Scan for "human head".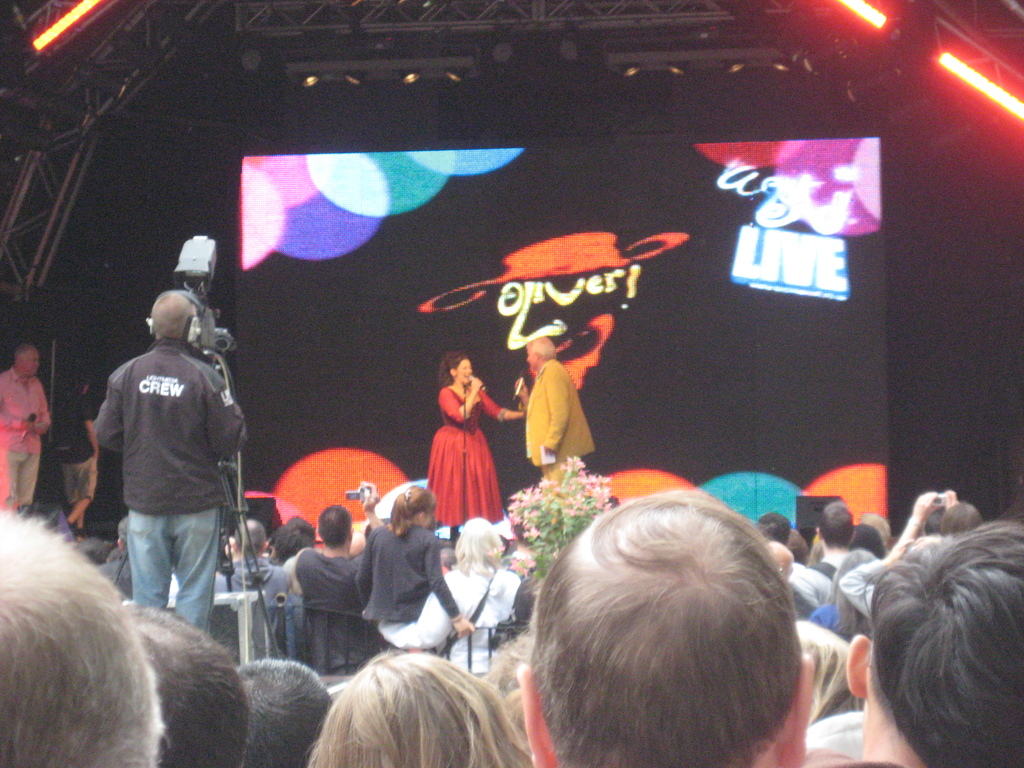
Scan result: left=226, top=515, right=268, bottom=561.
